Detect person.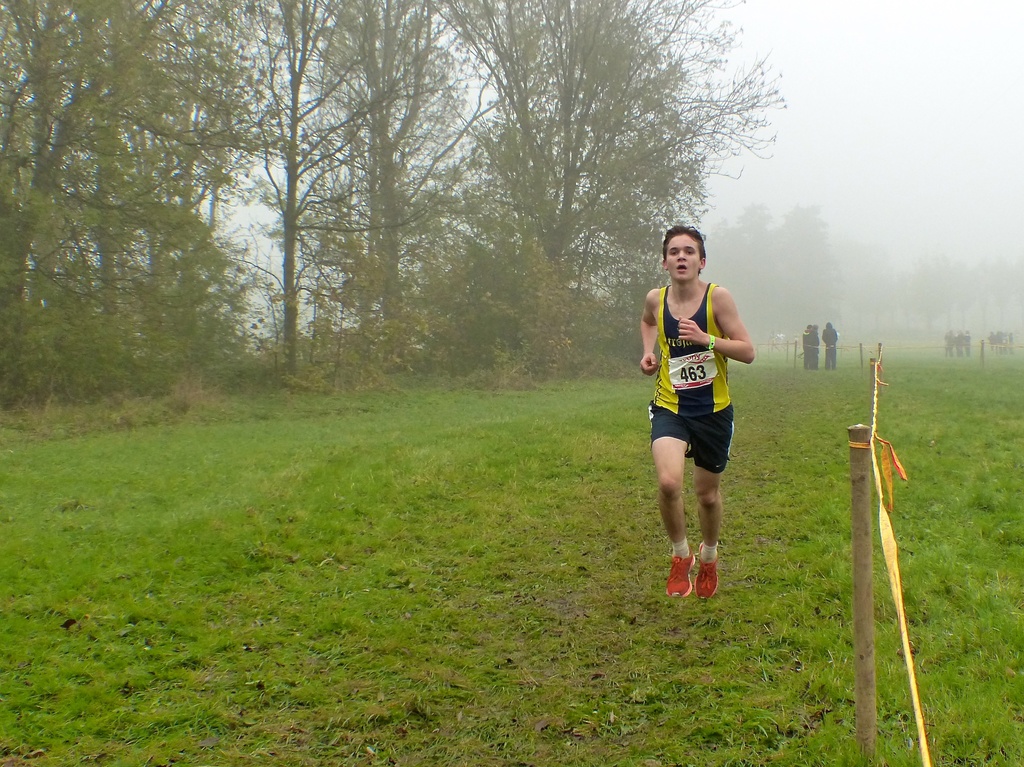
Detected at bbox=[810, 326, 819, 369].
